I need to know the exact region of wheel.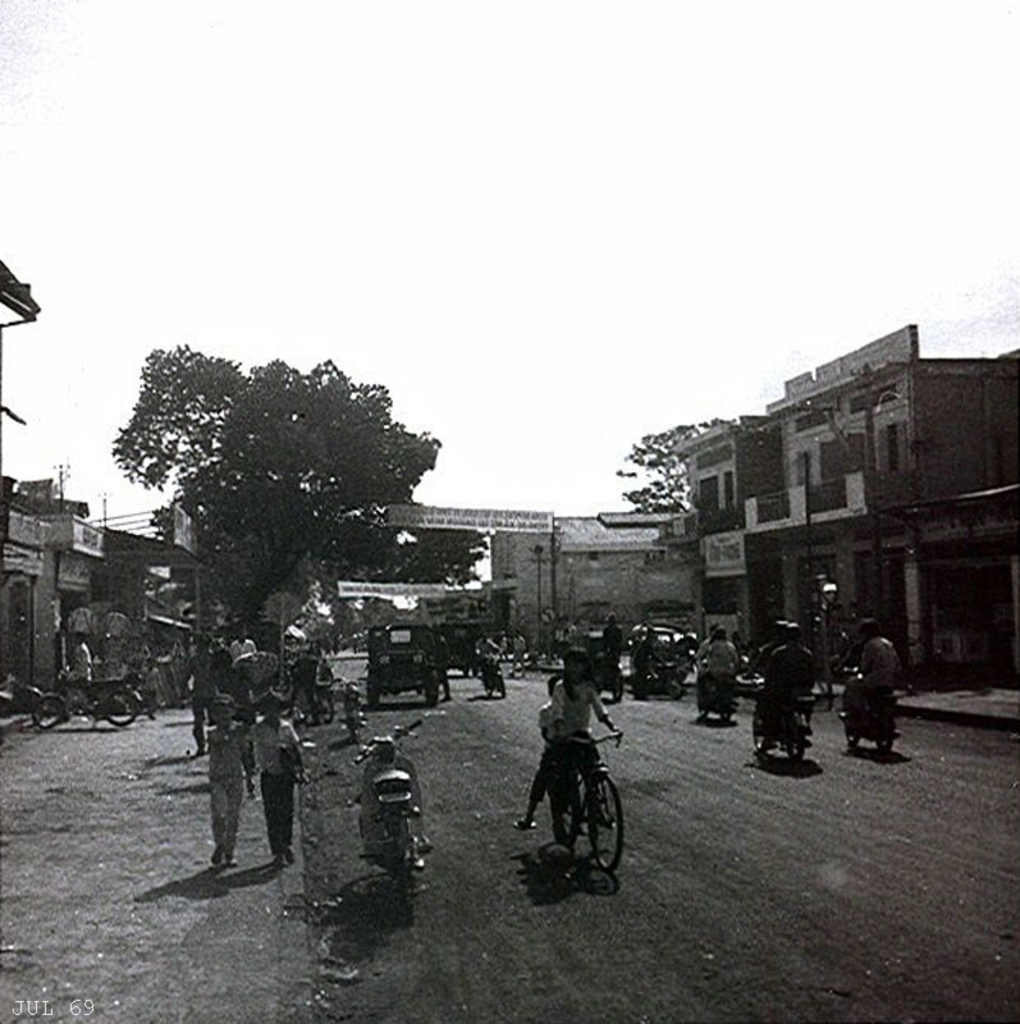
Region: {"left": 29, "top": 694, "right": 67, "bottom": 730}.
